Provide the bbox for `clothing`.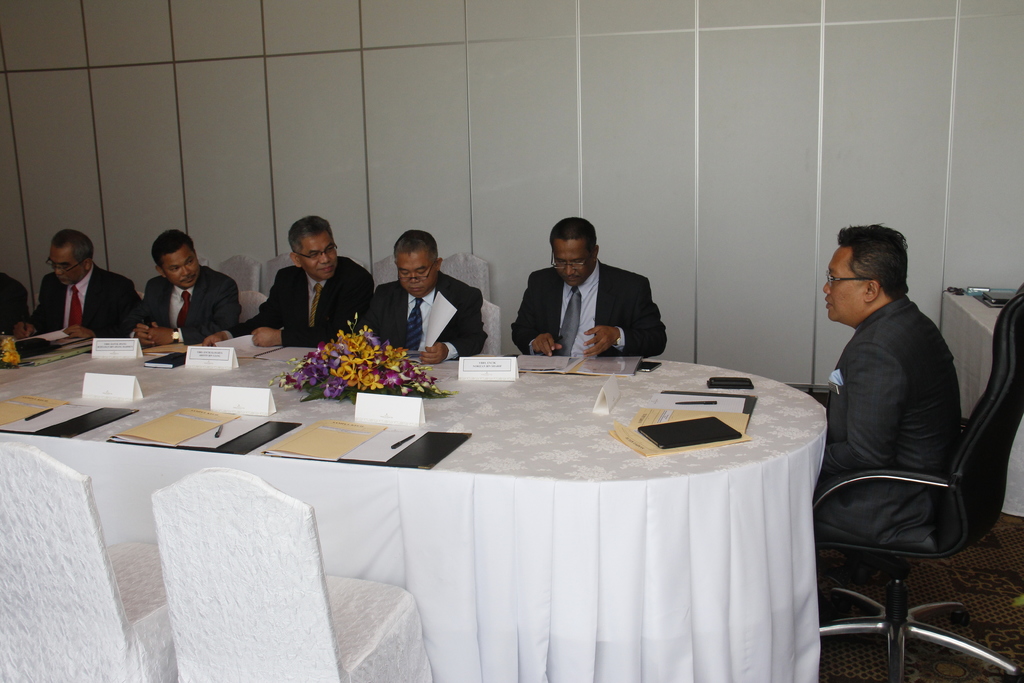
x1=523 y1=230 x2=678 y2=366.
